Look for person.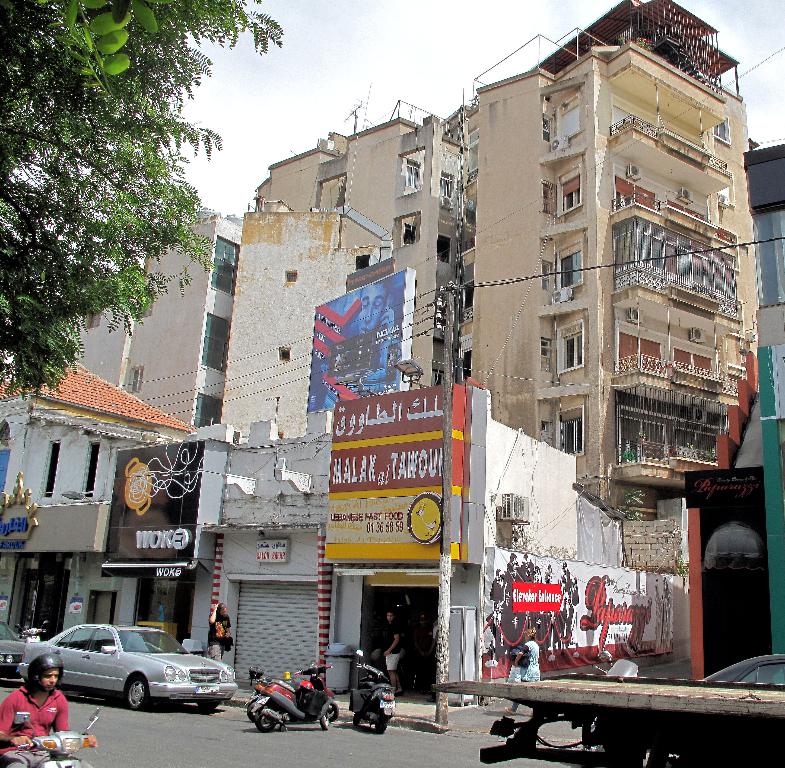
Found: bbox=[206, 607, 235, 662].
